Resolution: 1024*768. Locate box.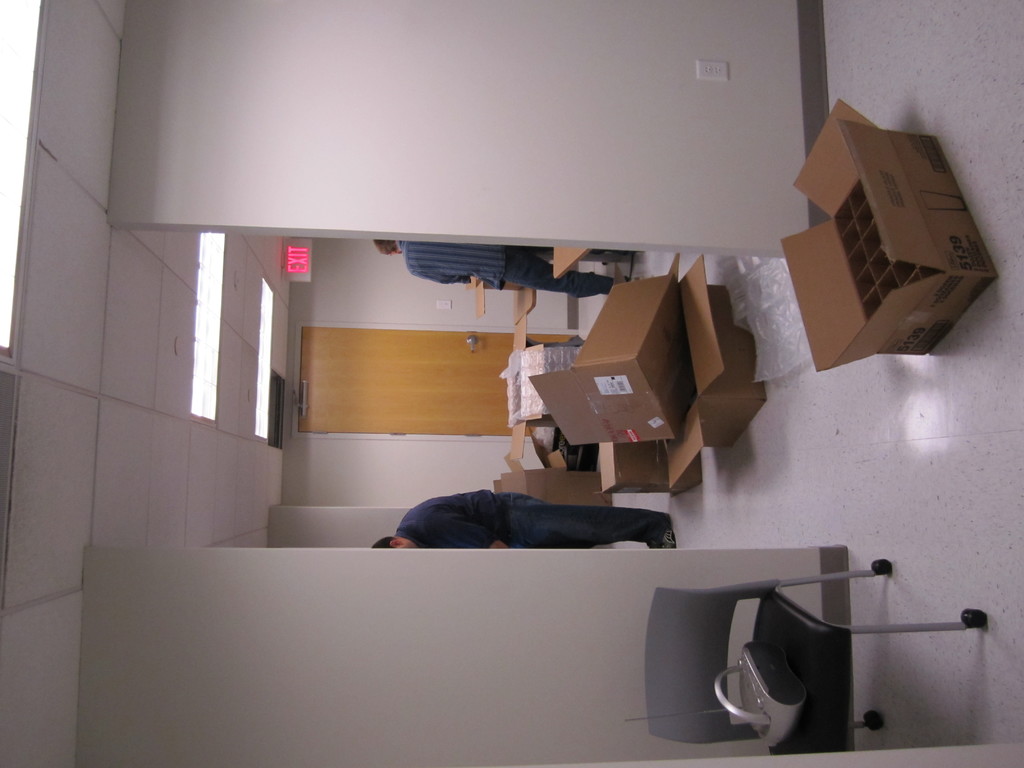
493 440 631 516.
